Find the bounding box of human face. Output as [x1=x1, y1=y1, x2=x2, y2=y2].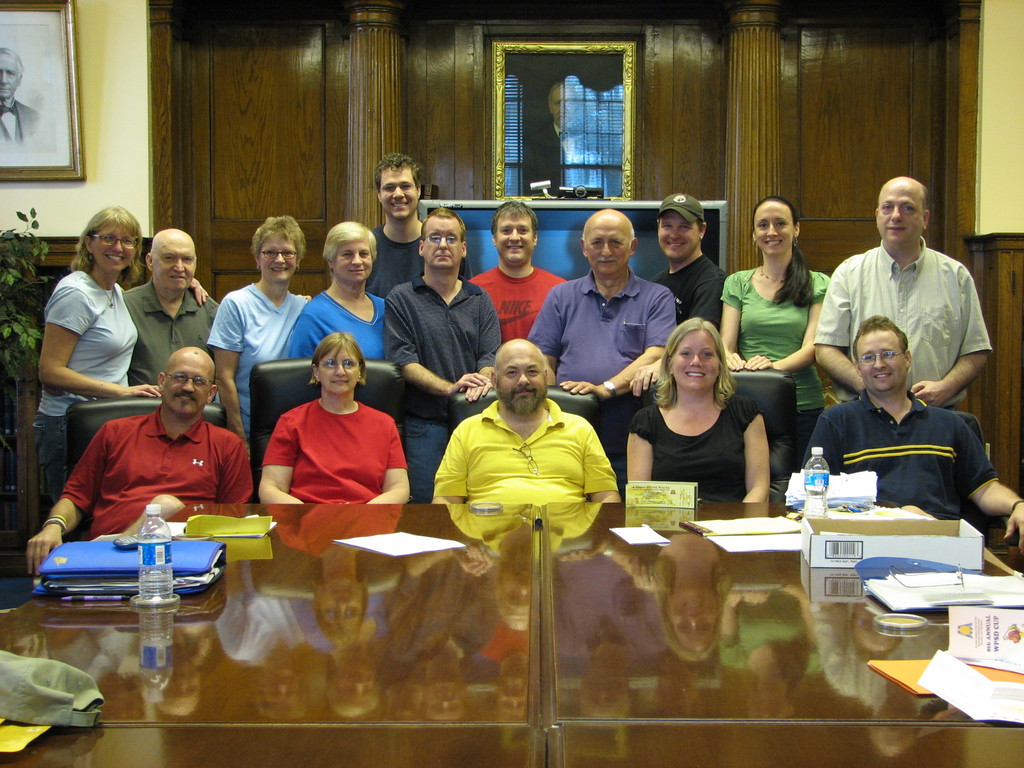
[x1=380, y1=168, x2=420, y2=218].
